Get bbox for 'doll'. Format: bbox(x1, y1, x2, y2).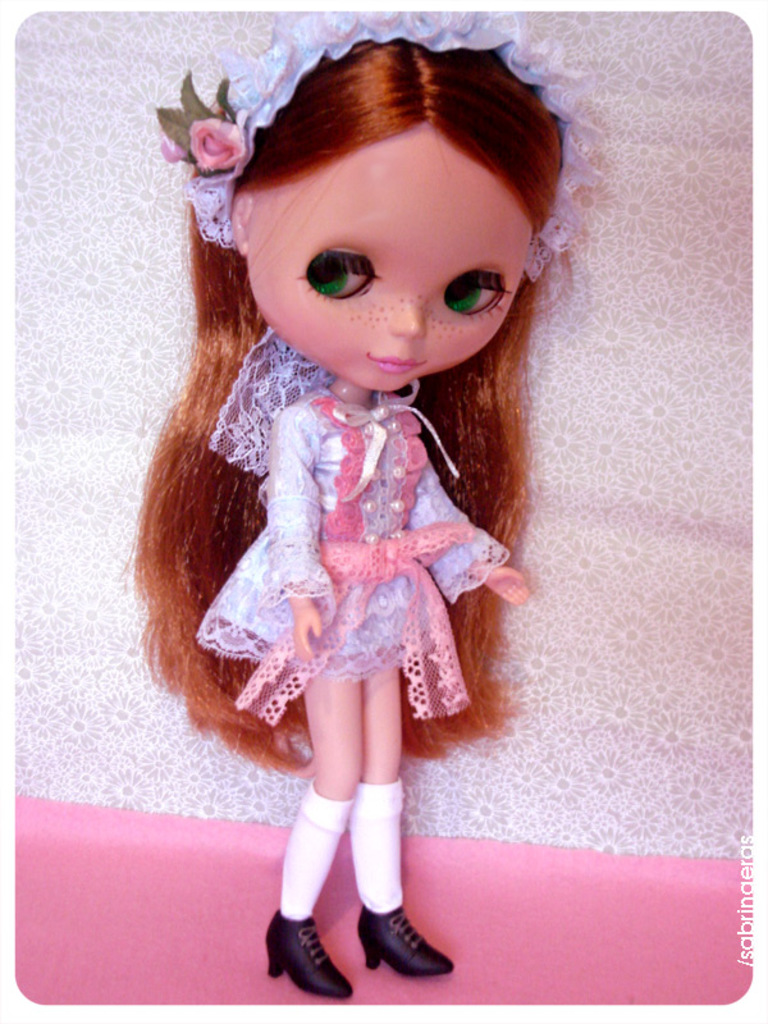
bbox(101, 46, 608, 969).
